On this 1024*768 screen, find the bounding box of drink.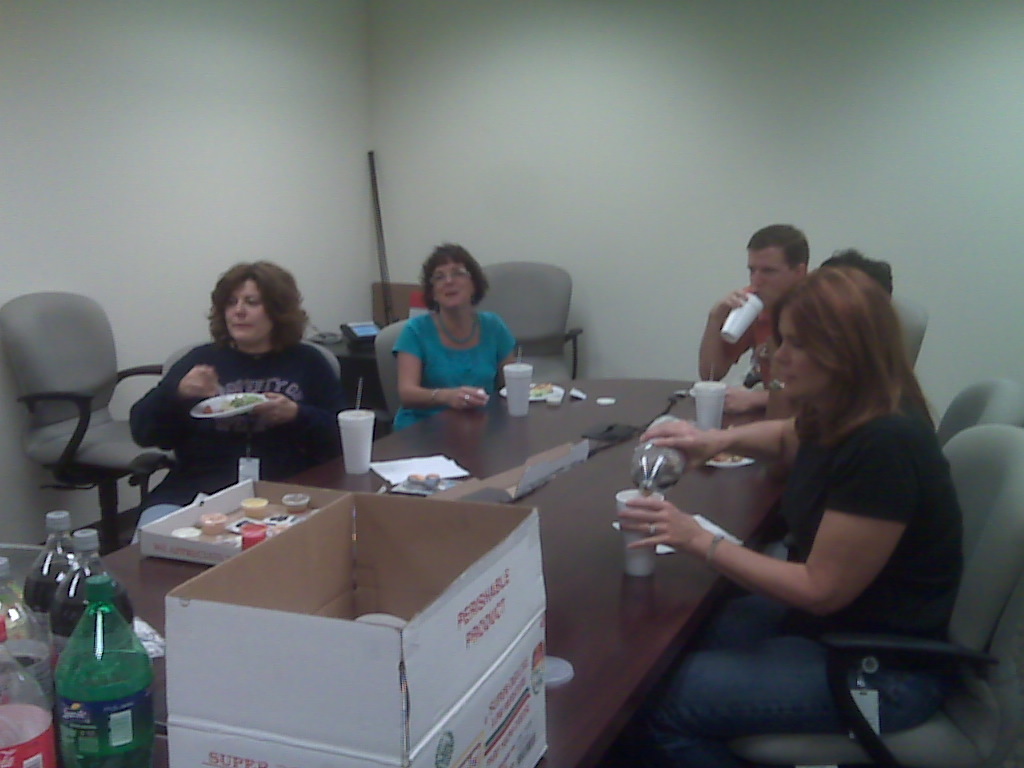
Bounding box: <region>716, 292, 768, 349</region>.
